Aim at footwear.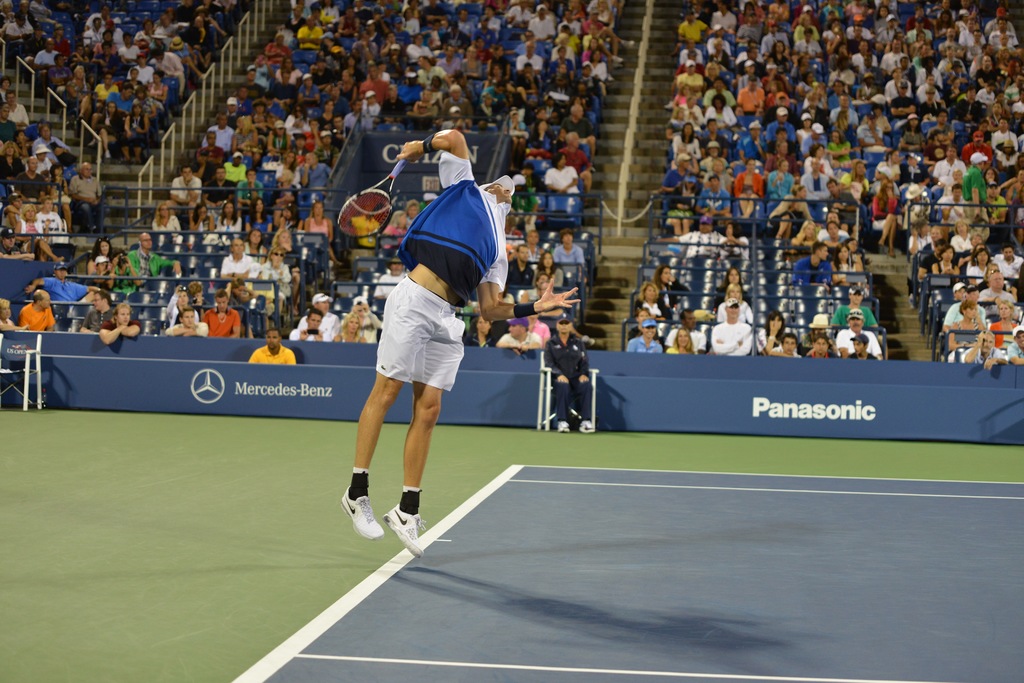
Aimed at bbox(909, 294, 913, 306).
